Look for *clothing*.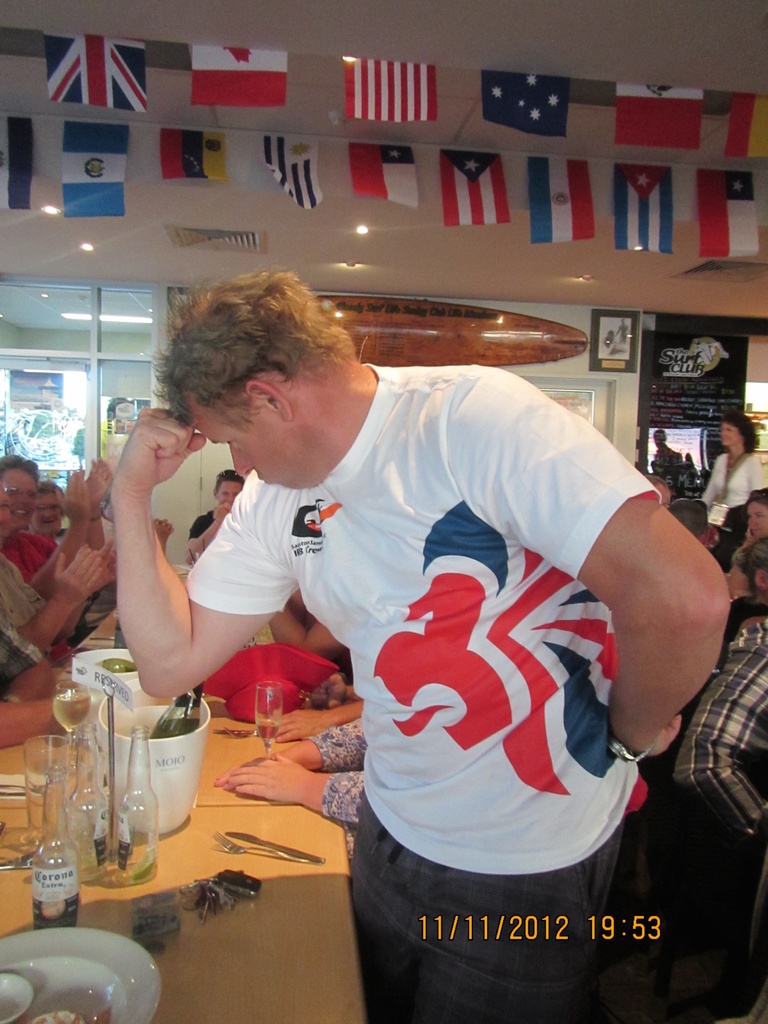
Found: <bbox>2, 565, 44, 635</bbox>.
